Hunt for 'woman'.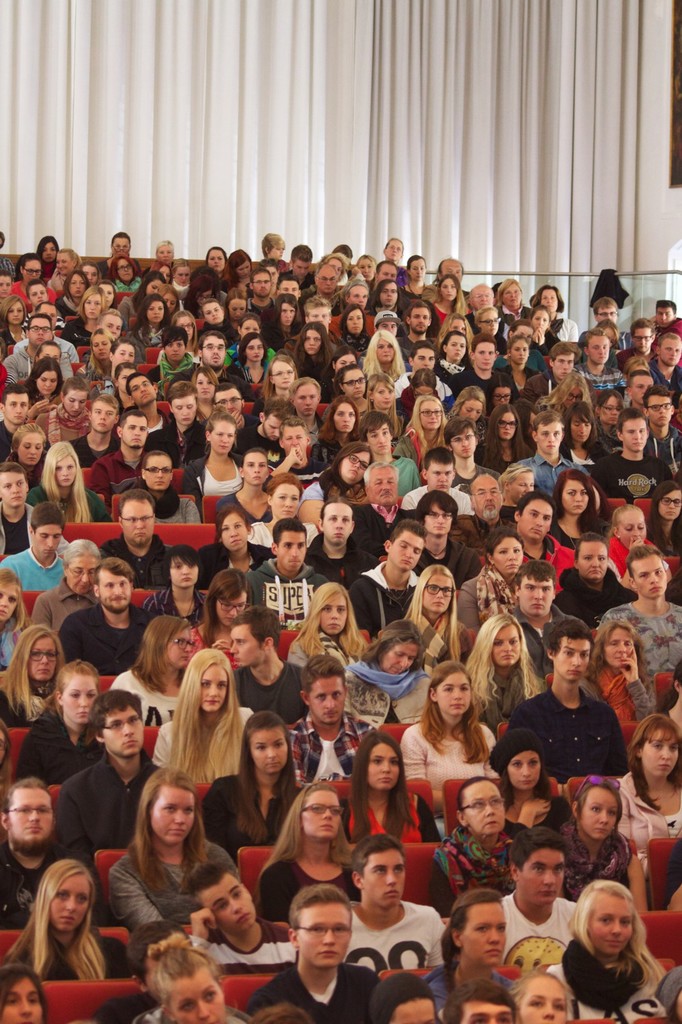
Hunted down at [left=554, top=468, right=610, bottom=571].
